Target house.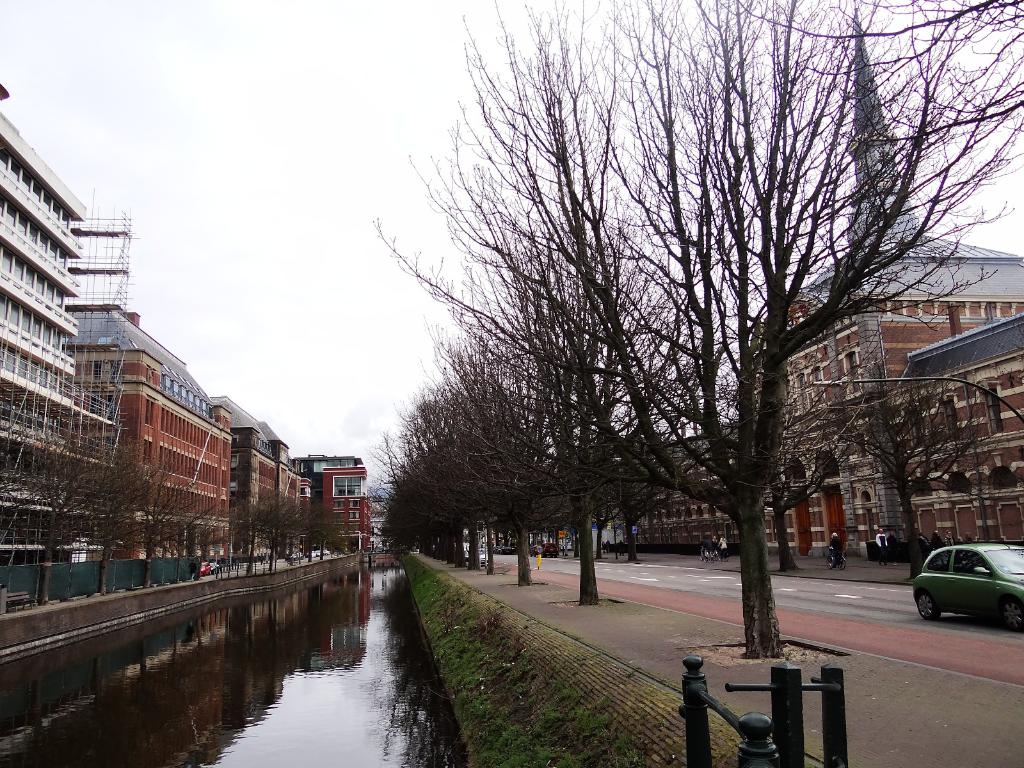
Target region: [219,410,312,566].
